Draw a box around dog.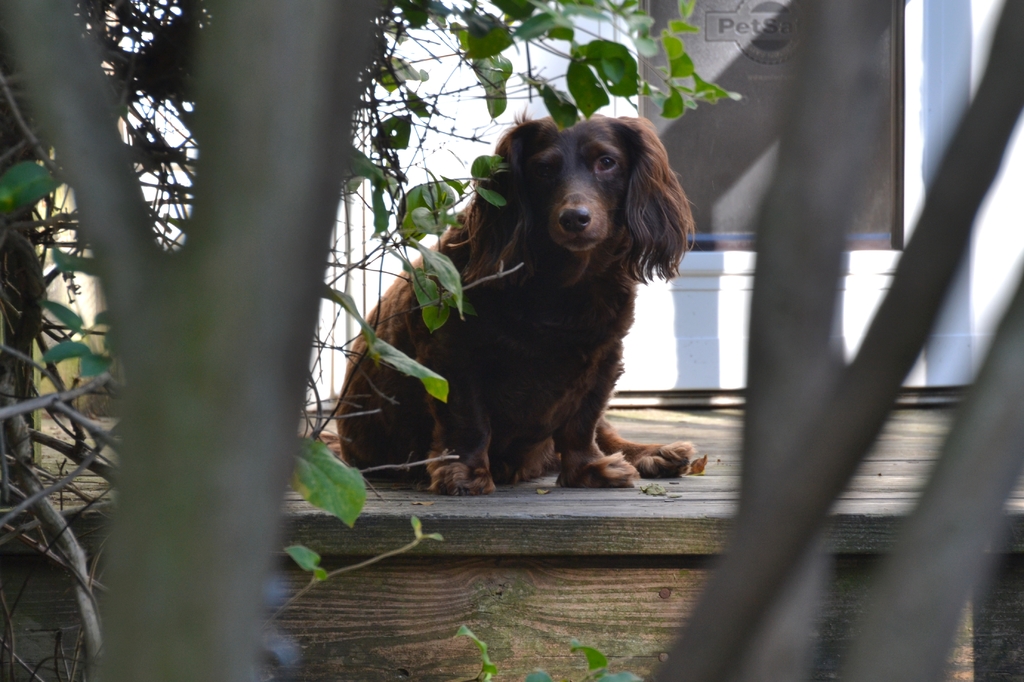
crop(304, 104, 695, 486).
